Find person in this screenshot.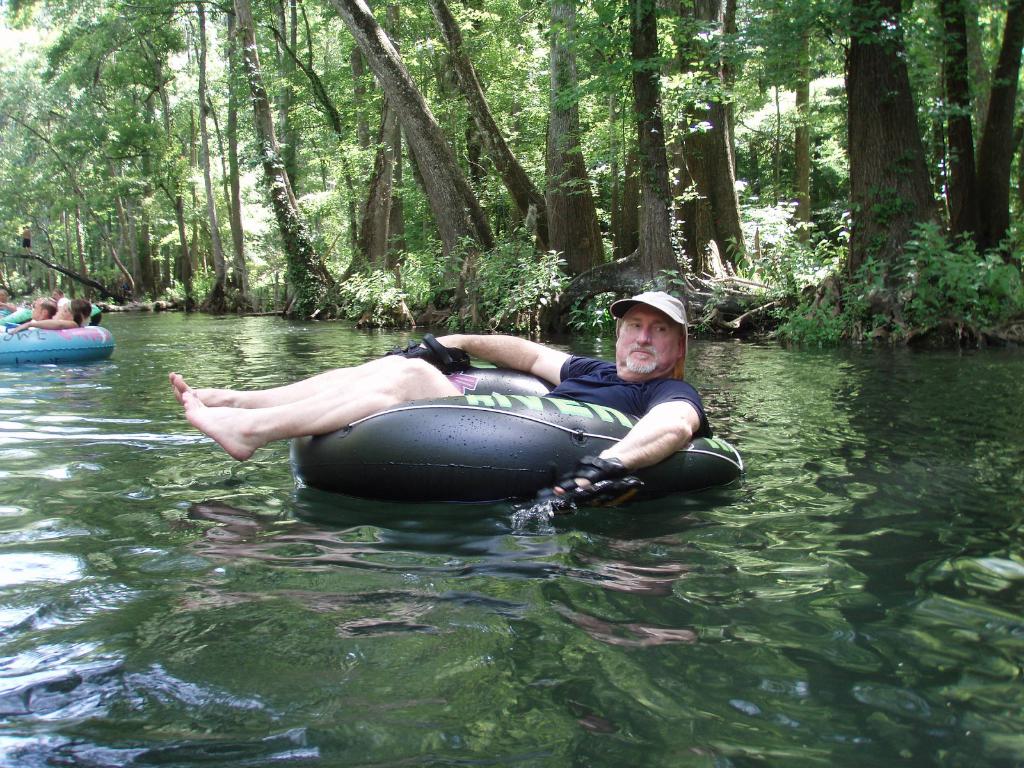
The bounding box for person is <region>51, 288, 65, 296</region>.
